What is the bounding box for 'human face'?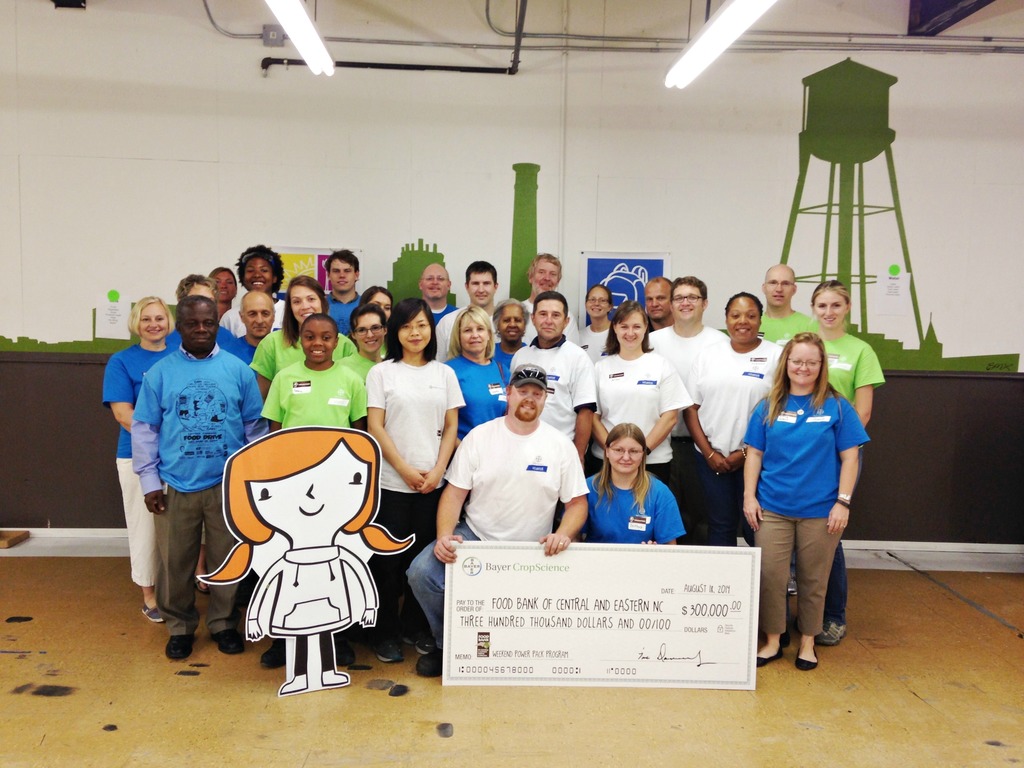
crop(584, 290, 608, 318).
